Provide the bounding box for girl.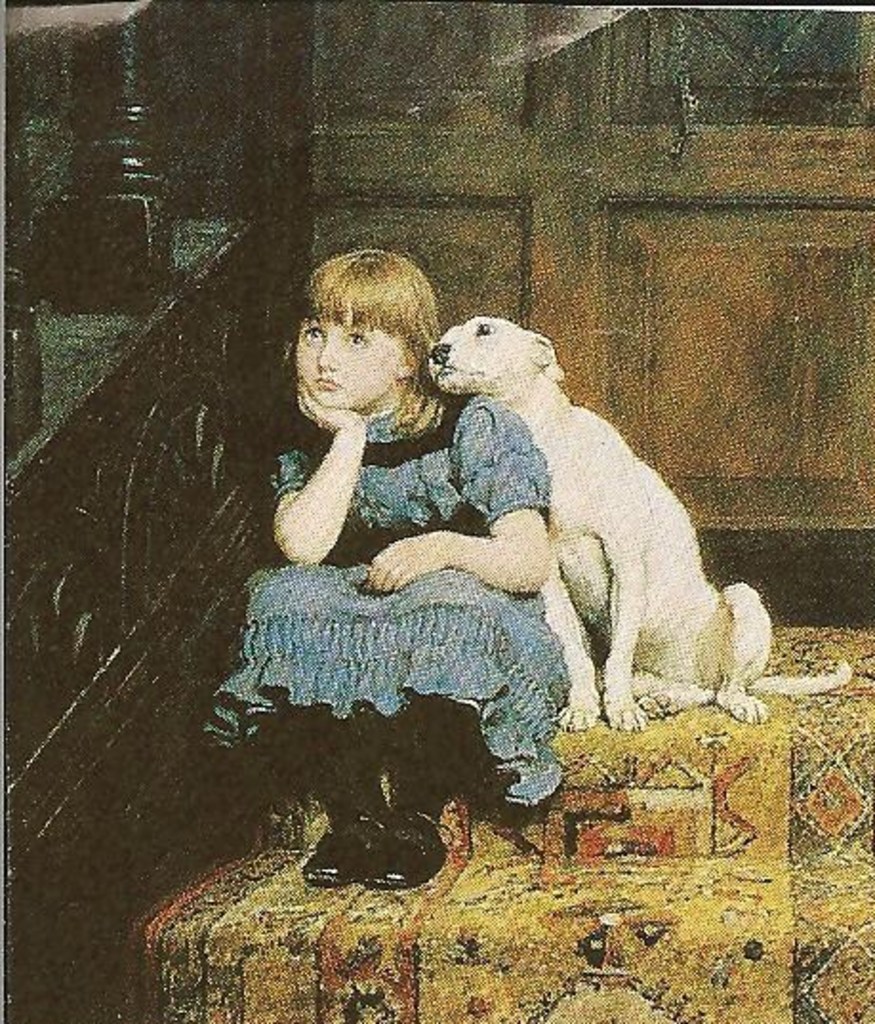
pyautogui.locateOnScreen(204, 254, 560, 887).
